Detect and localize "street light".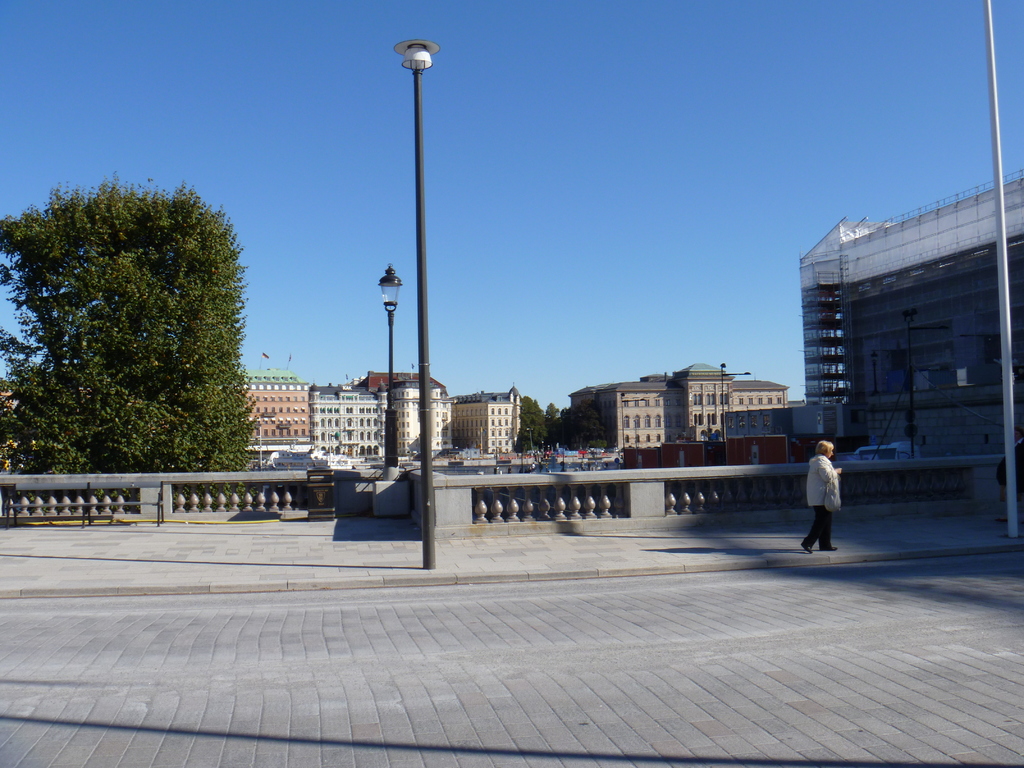
Localized at [719, 362, 753, 465].
